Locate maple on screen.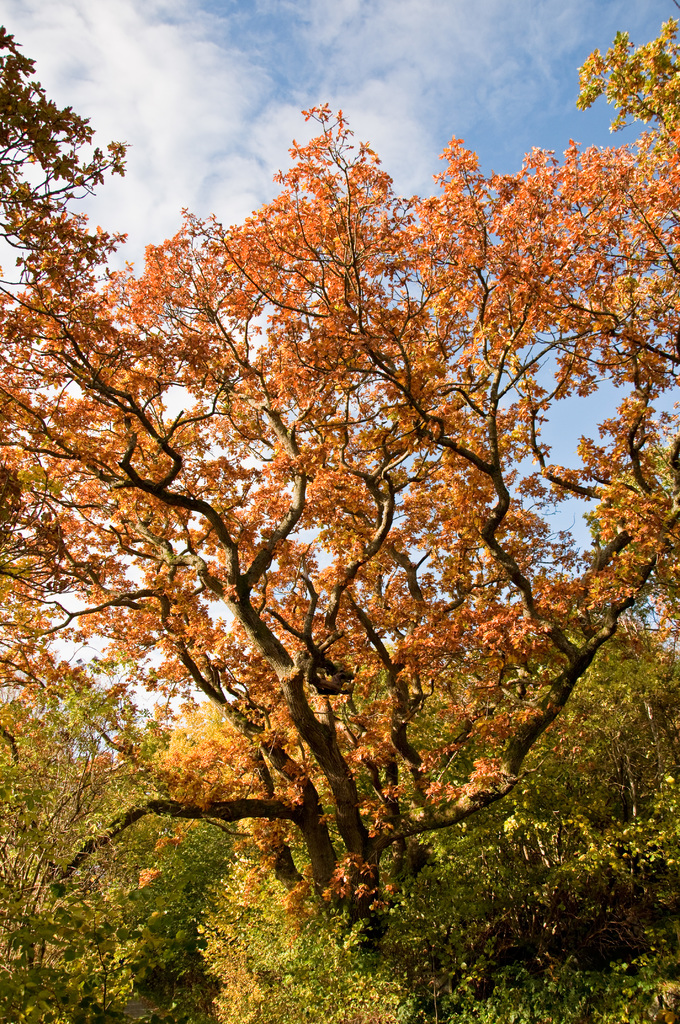
On screen at box=[9, 31, 679, 961].
